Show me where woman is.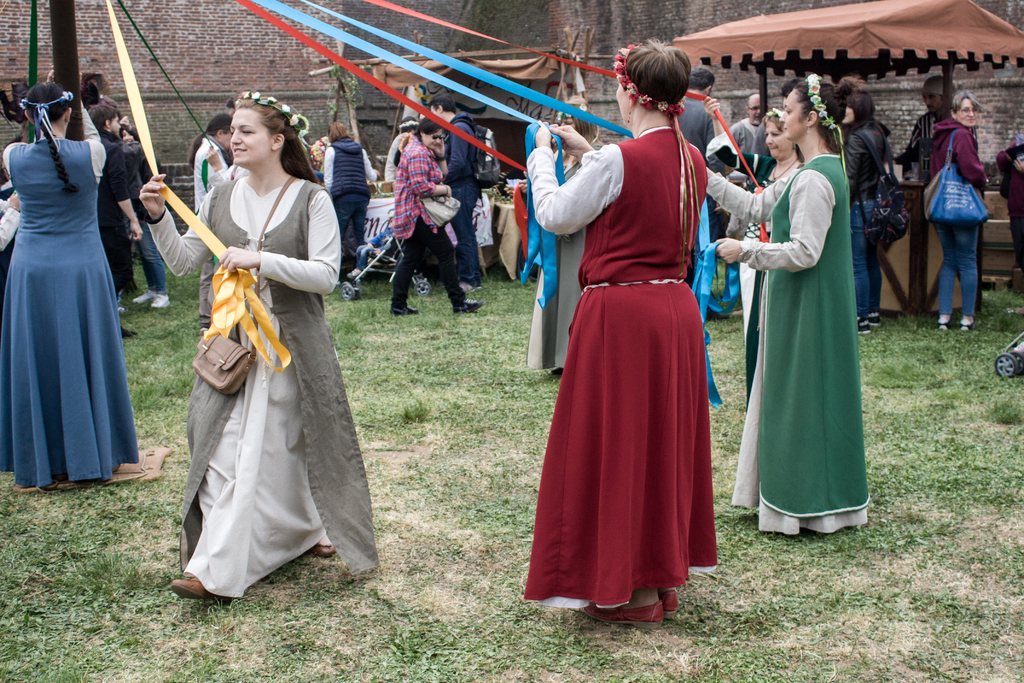
woman is at (524, 101, 605, 372).
